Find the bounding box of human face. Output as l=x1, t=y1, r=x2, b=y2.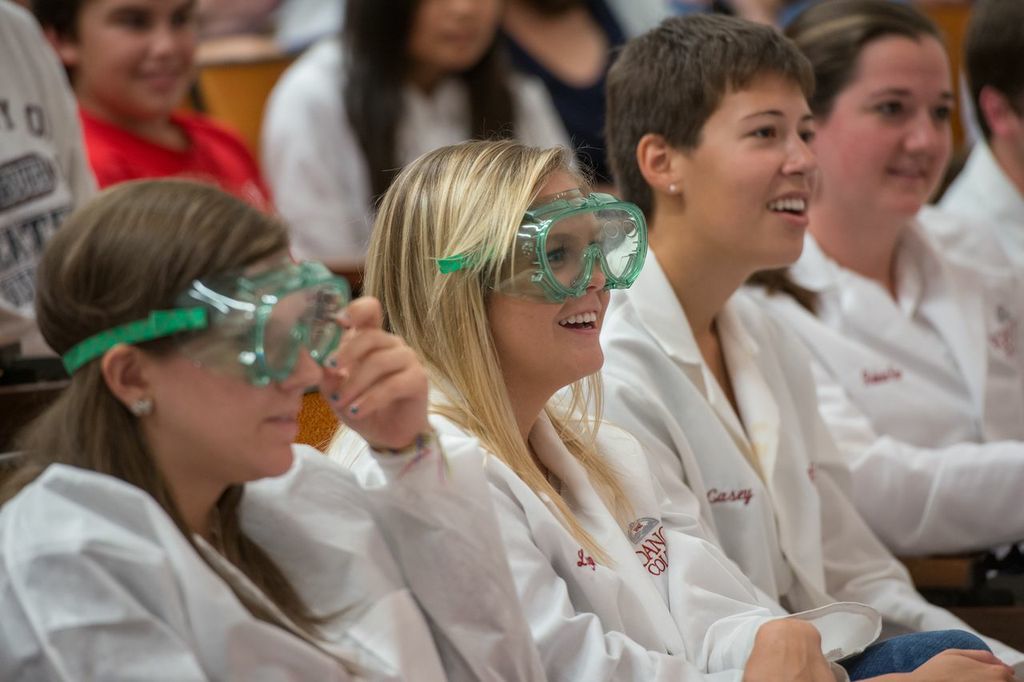
l=413, t=0, r=499, b=70.
